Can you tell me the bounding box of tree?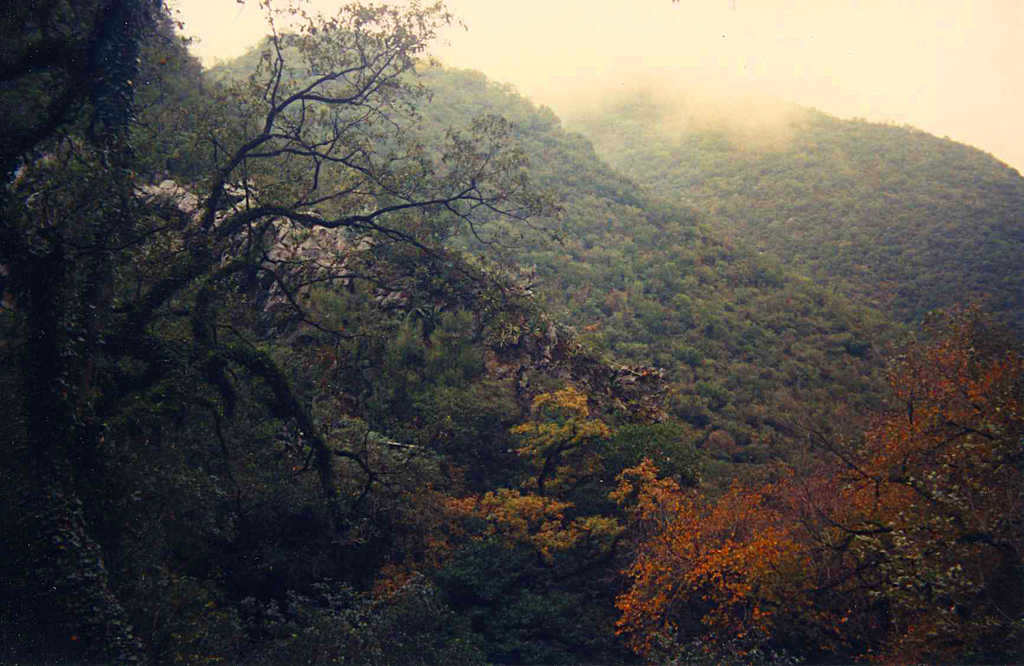
506, 386, 609, 498.
